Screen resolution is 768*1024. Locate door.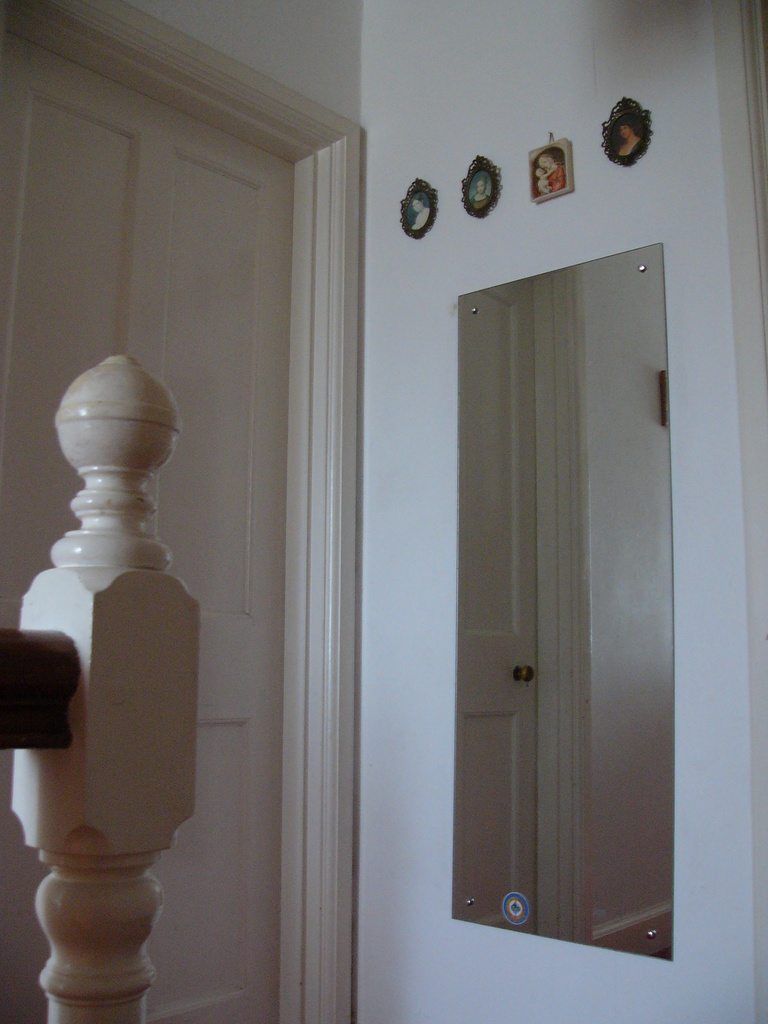
bbox=[426, 271, 694, 952].
